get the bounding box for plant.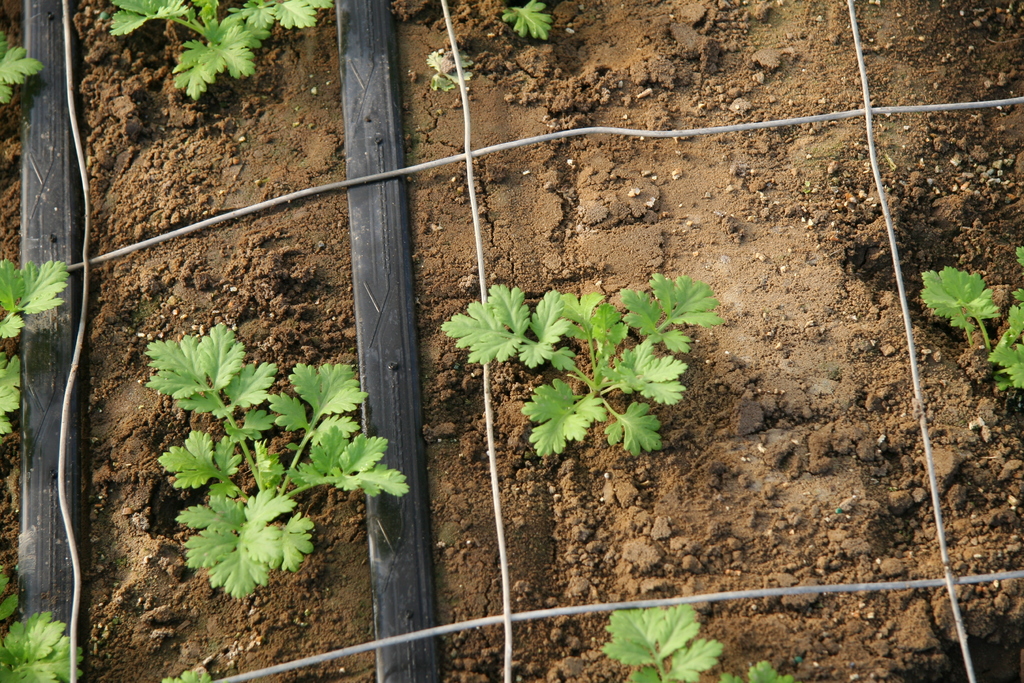
[94,0,335,102].
